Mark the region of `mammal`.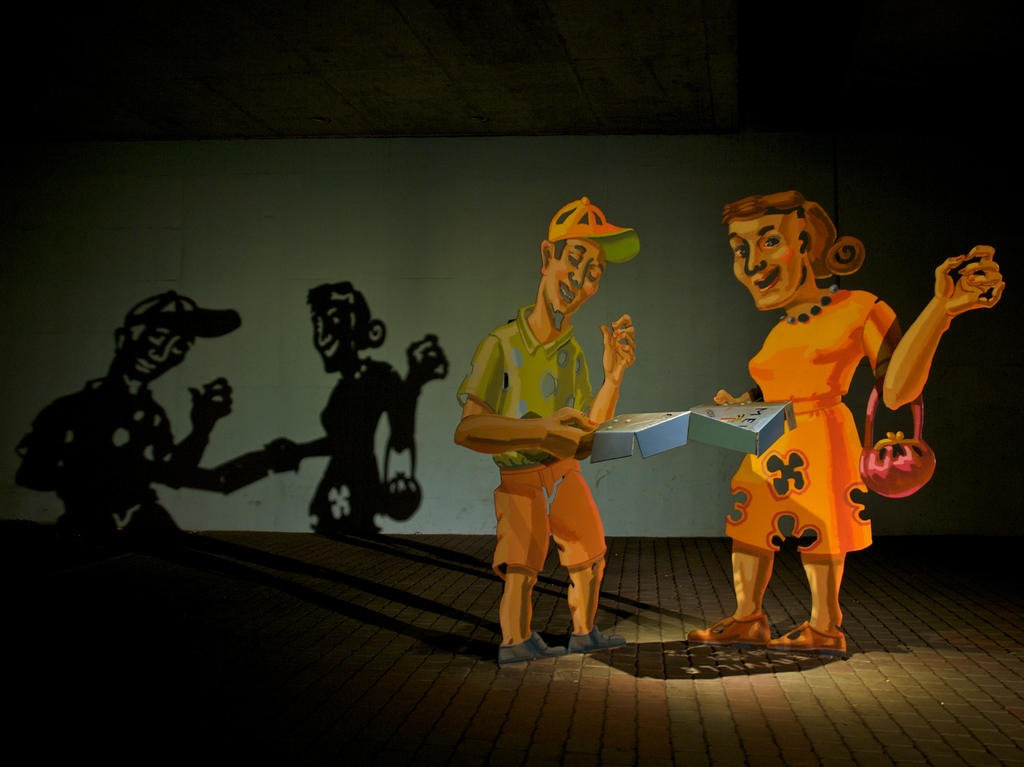
Region: select_region(696, 207, 964, 679).
